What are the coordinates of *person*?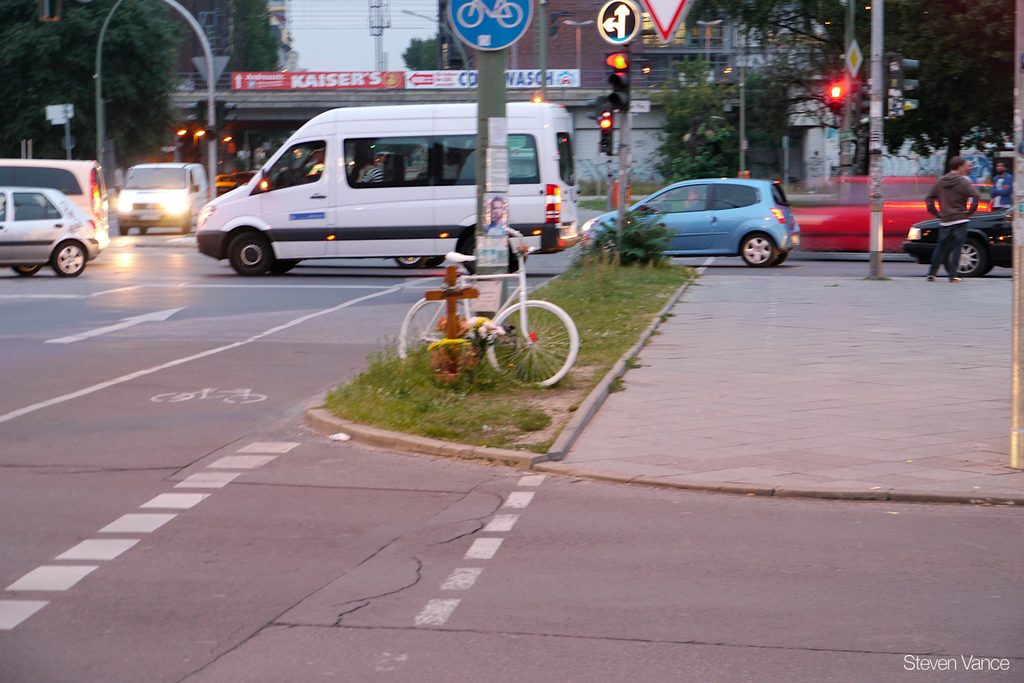
bbox(990, 164, 1015, 210).
